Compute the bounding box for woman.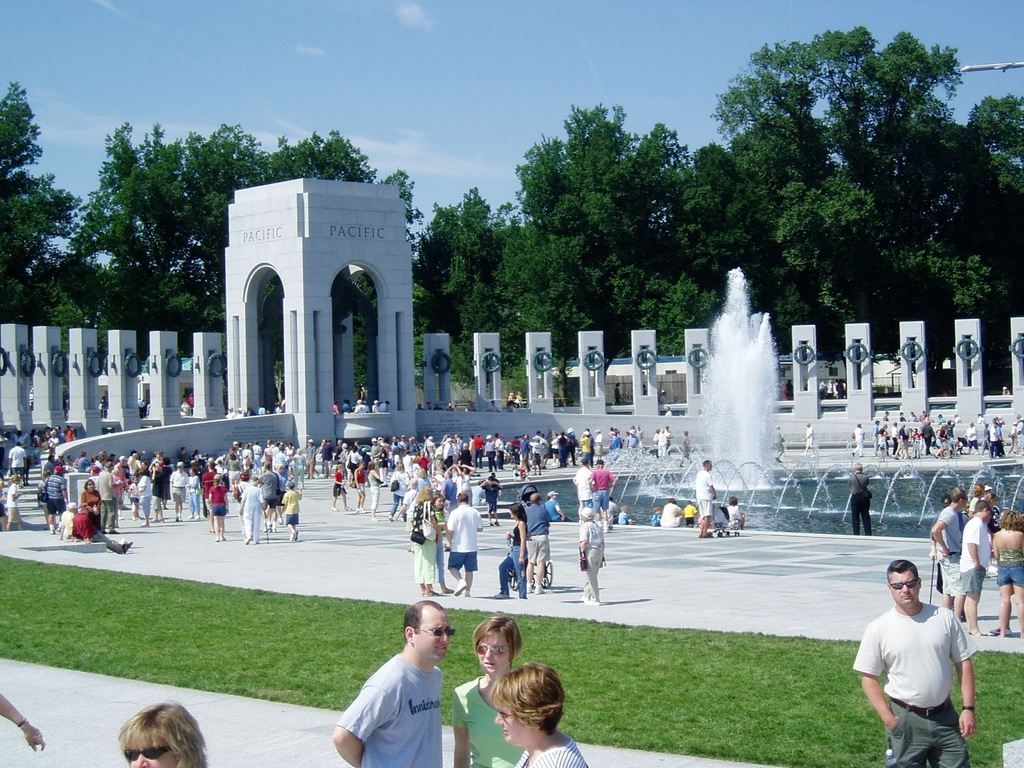
region(9, 477, 21, 531).
